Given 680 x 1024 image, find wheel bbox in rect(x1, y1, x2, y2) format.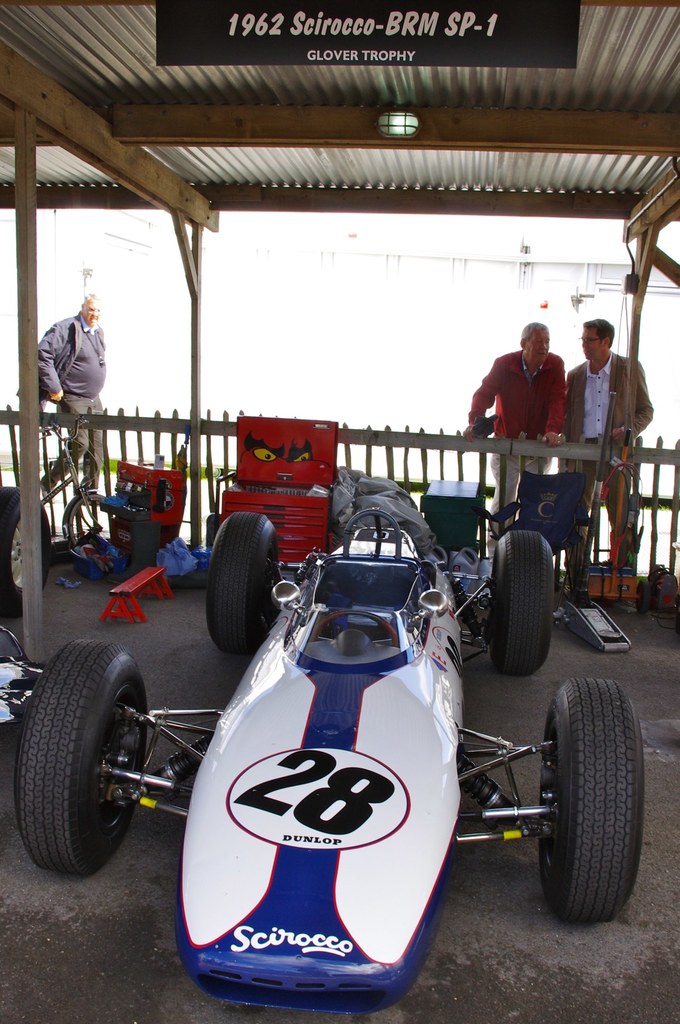
rect(311, 611, 399, 649).
